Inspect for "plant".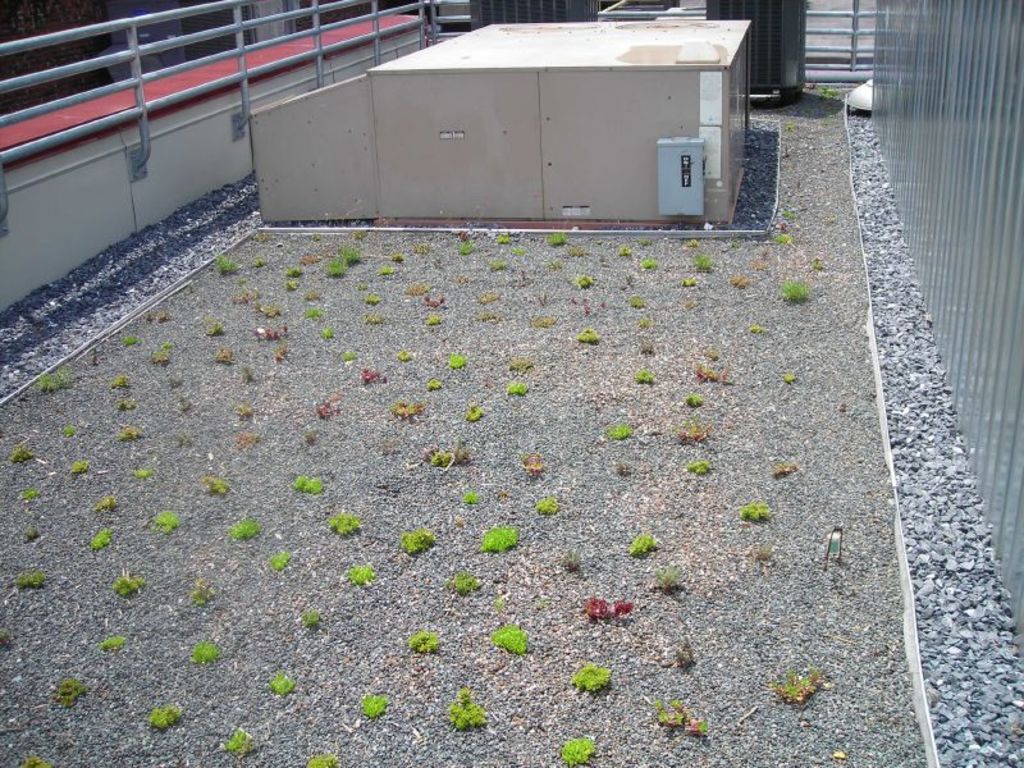
Inspection: <region>613, 421, 636, 435</region>.
